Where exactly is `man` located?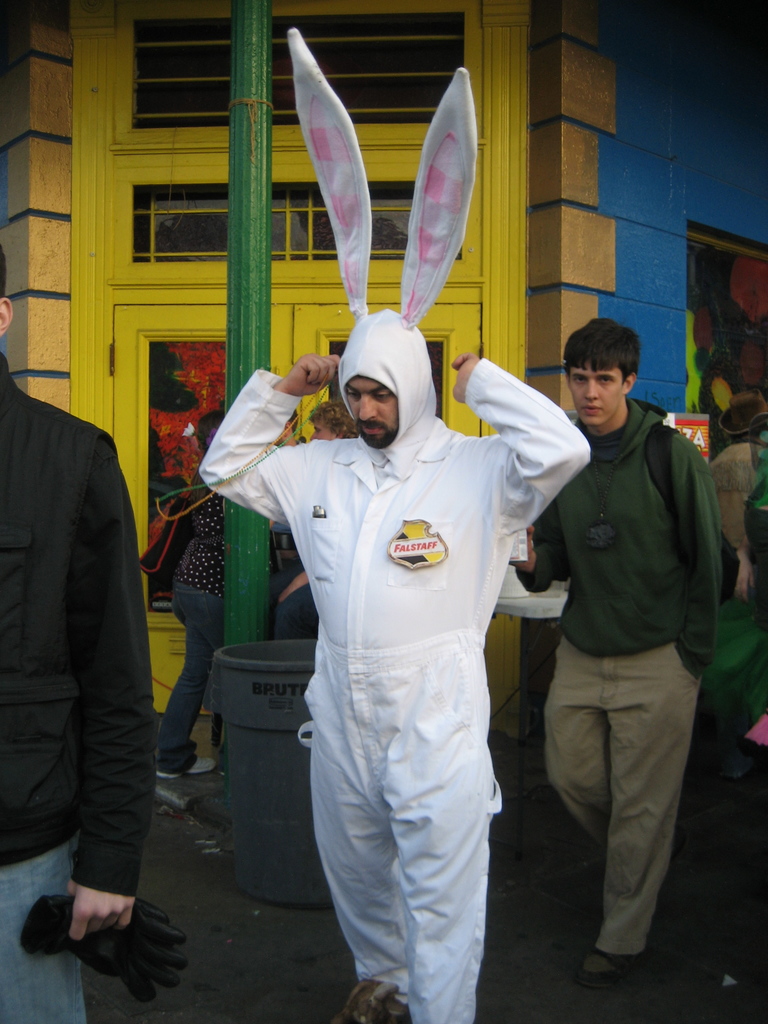
Its bounding box is <box>508,319,726,987</box>.
